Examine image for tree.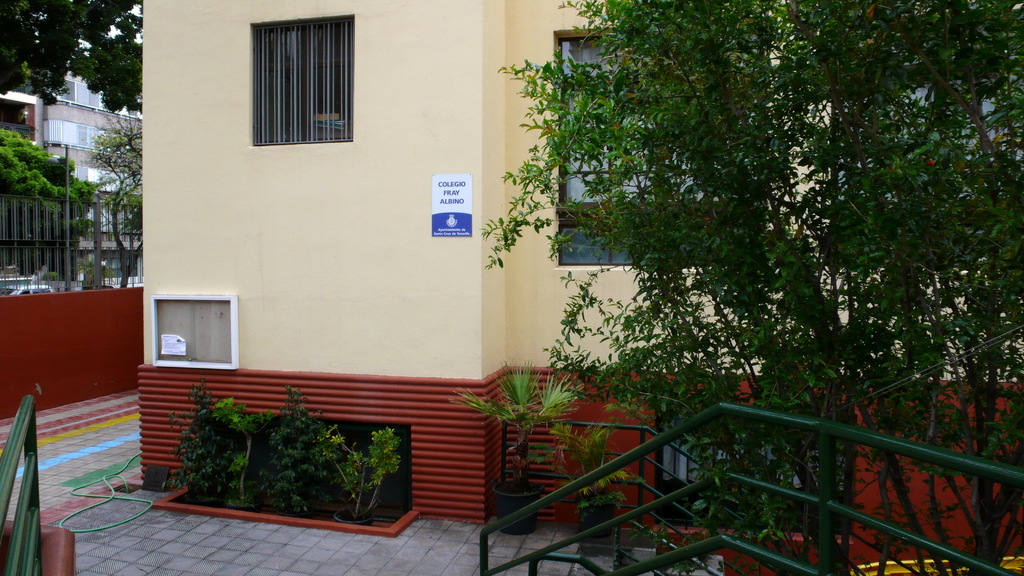
Examination result: <bbox>476, 0, 1023, 575</bbox>.
